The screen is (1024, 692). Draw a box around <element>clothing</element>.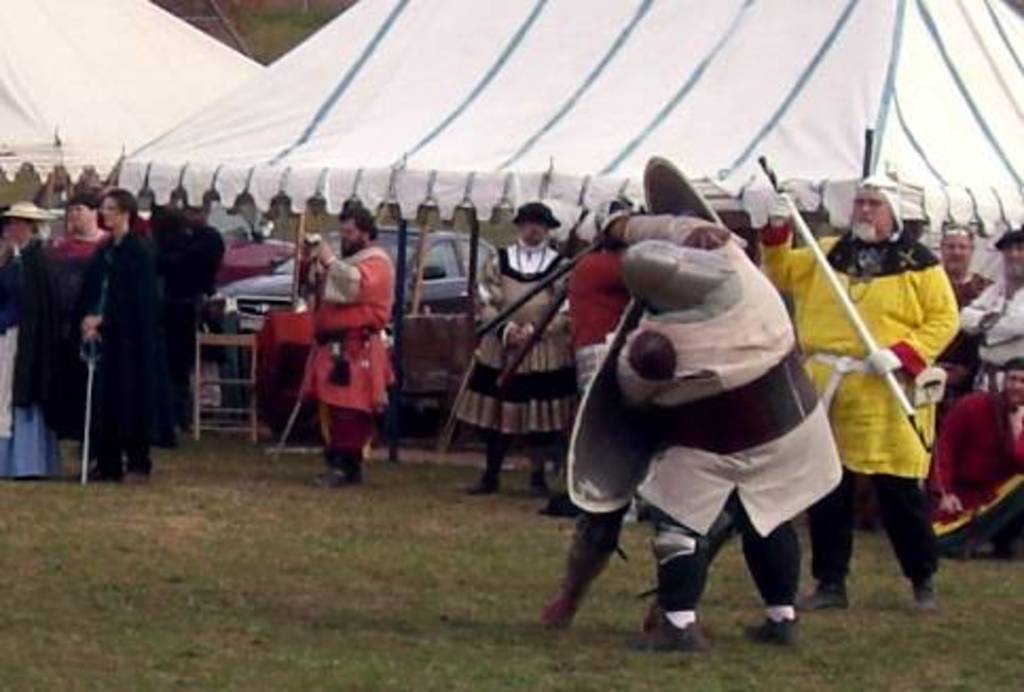
954 269 1022 385.
